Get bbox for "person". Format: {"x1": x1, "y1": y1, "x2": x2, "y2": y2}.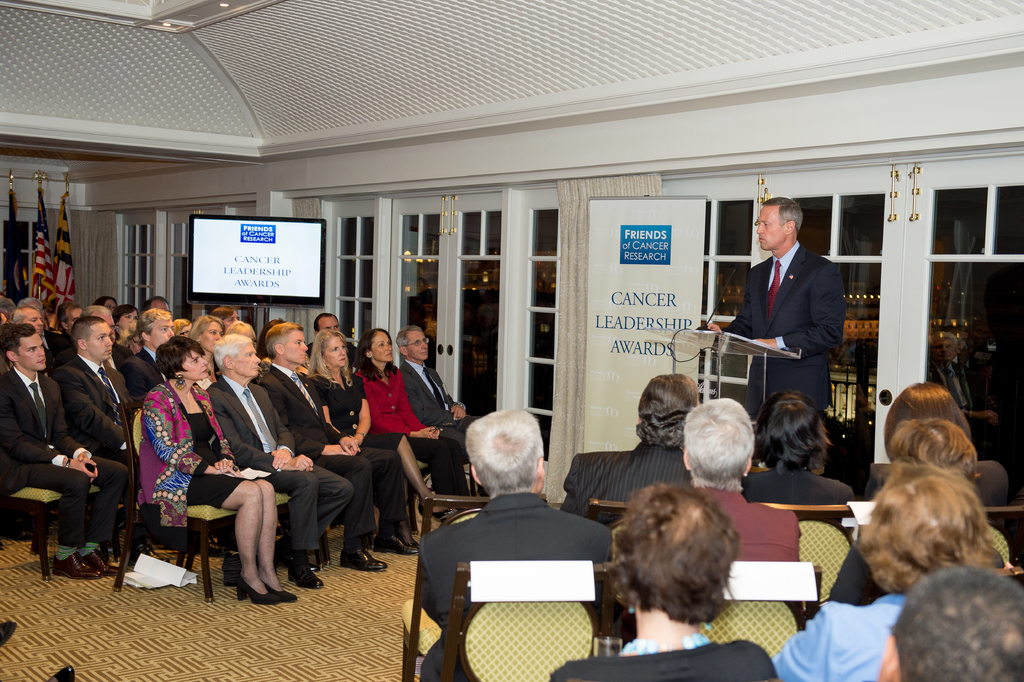
{"x1": 307, "y1": 311, "x2": 358, "y2": 371}.
